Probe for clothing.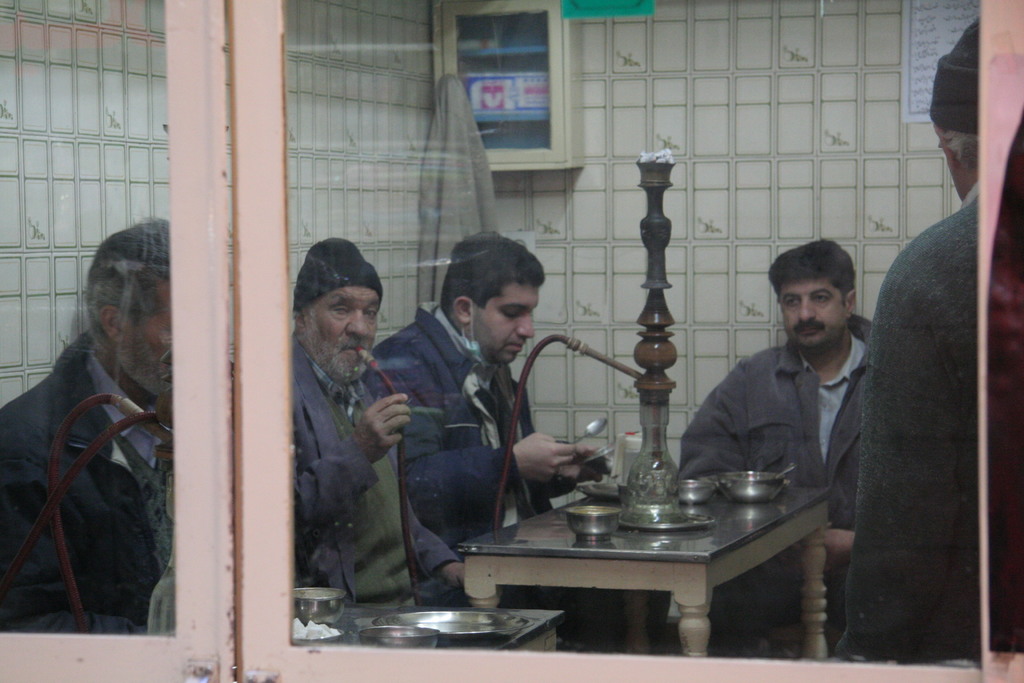
Probe result: Rect(684, 317, 911, 513).
